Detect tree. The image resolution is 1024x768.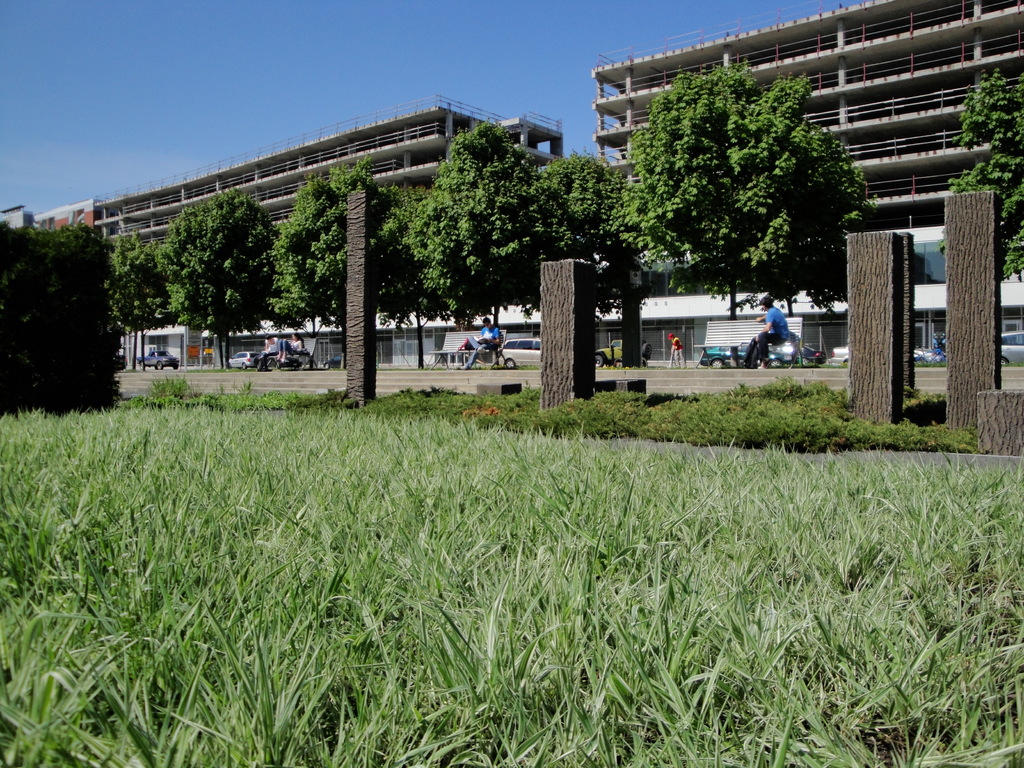
bbox=(114, 230, 170, 373).
